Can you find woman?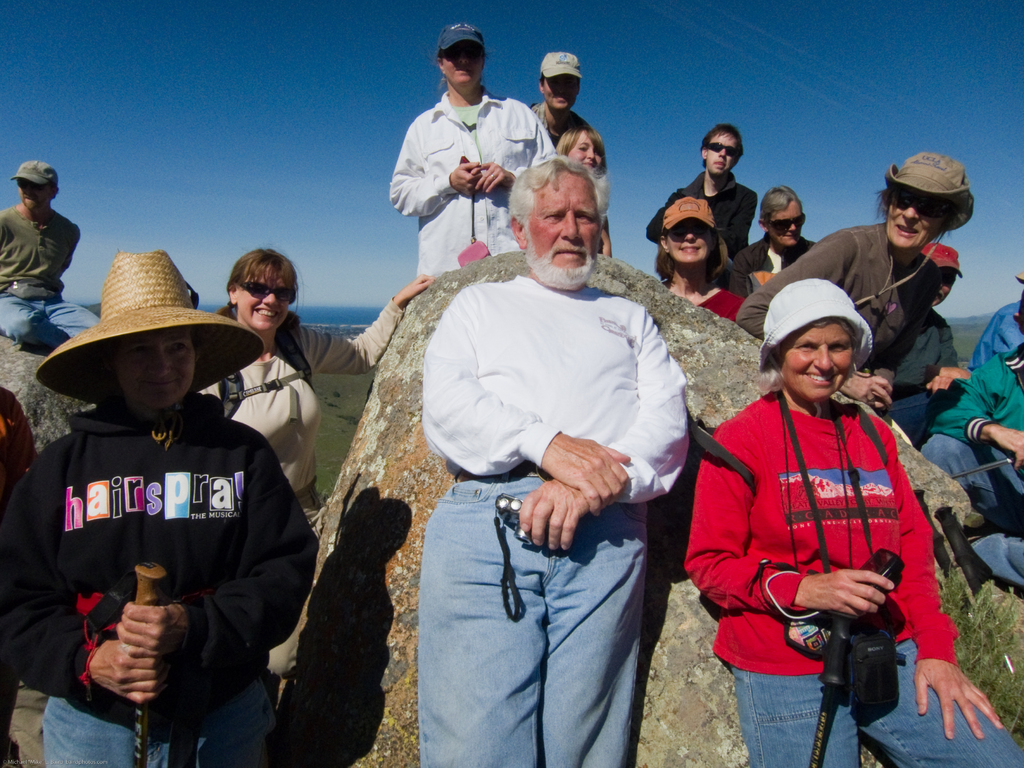
Yes, bounding box: crop(388, 22, 556, 282).
